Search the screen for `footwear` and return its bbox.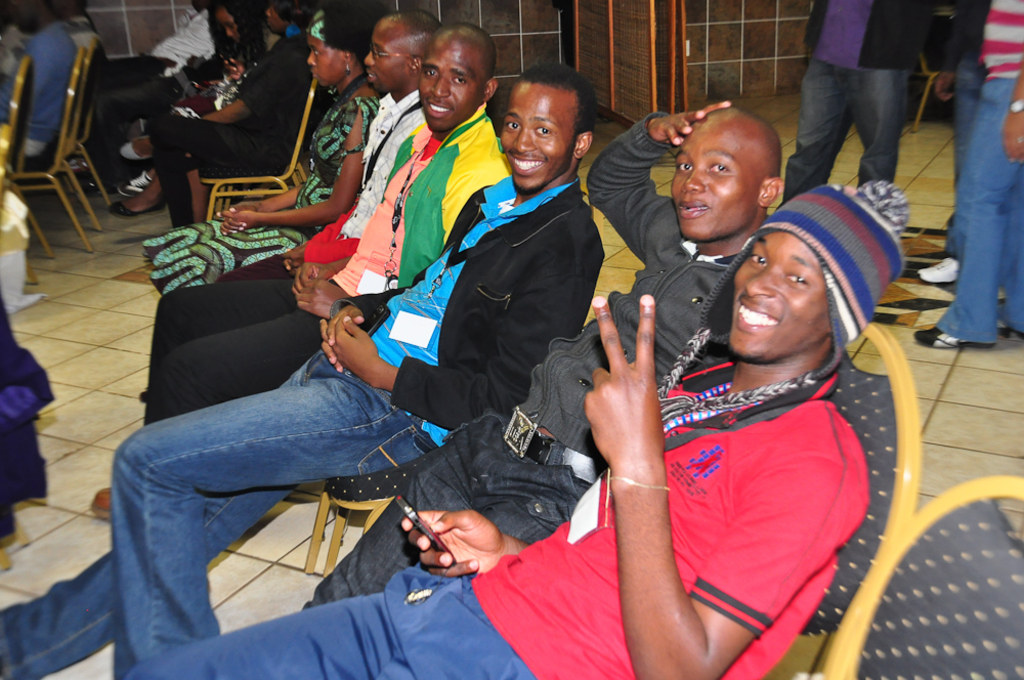
Found: <region>110, 202, 165, 211</region>.
